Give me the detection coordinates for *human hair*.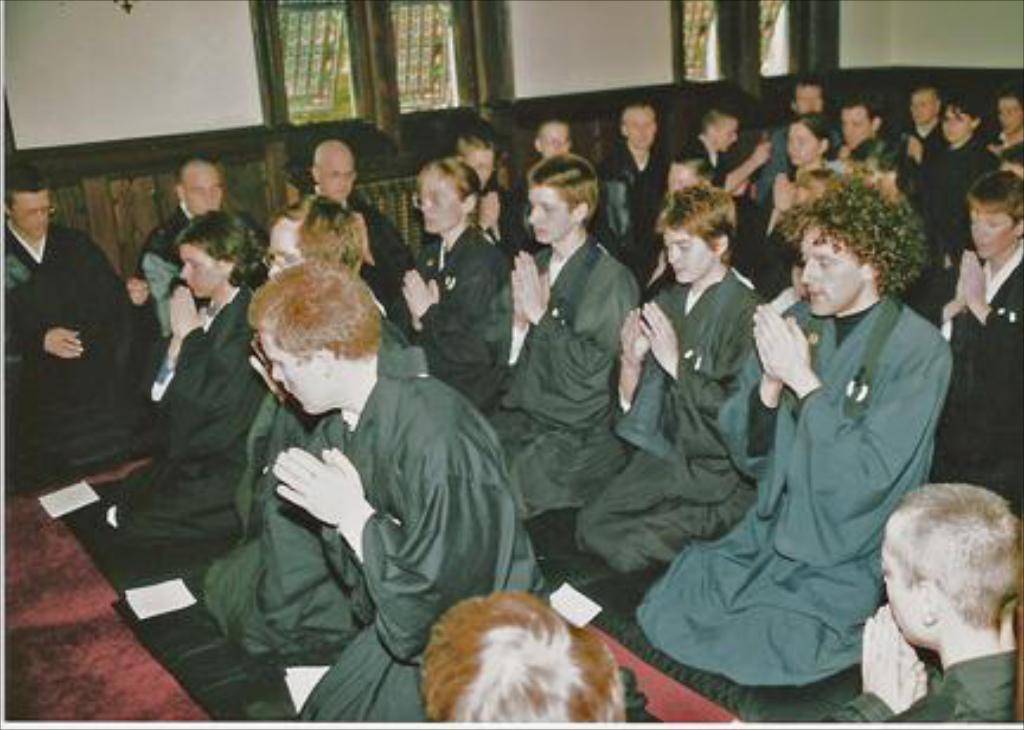
[794,111,837,156].
